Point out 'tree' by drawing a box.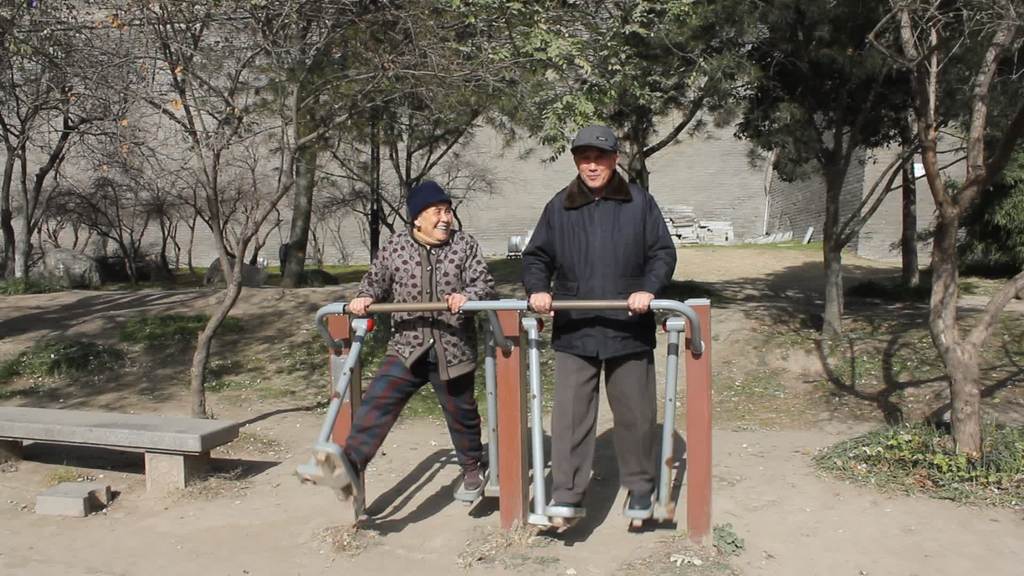
box(483, 0, 733, 195).
